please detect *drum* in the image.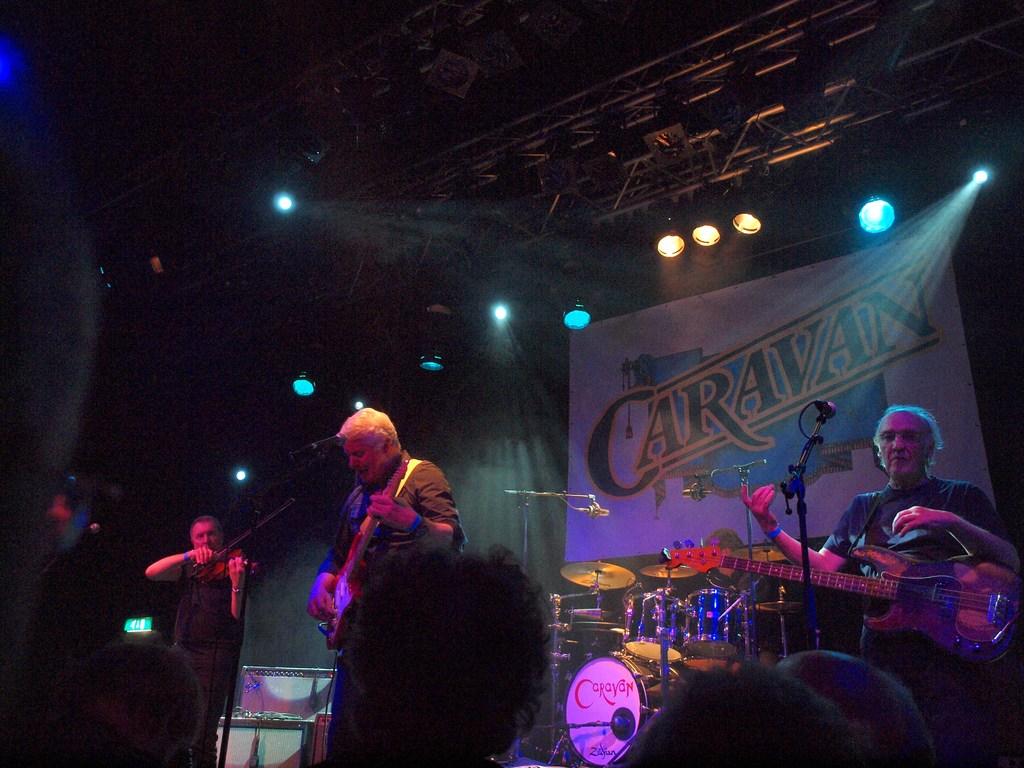
bbox=[622, 597, 684, 659].
